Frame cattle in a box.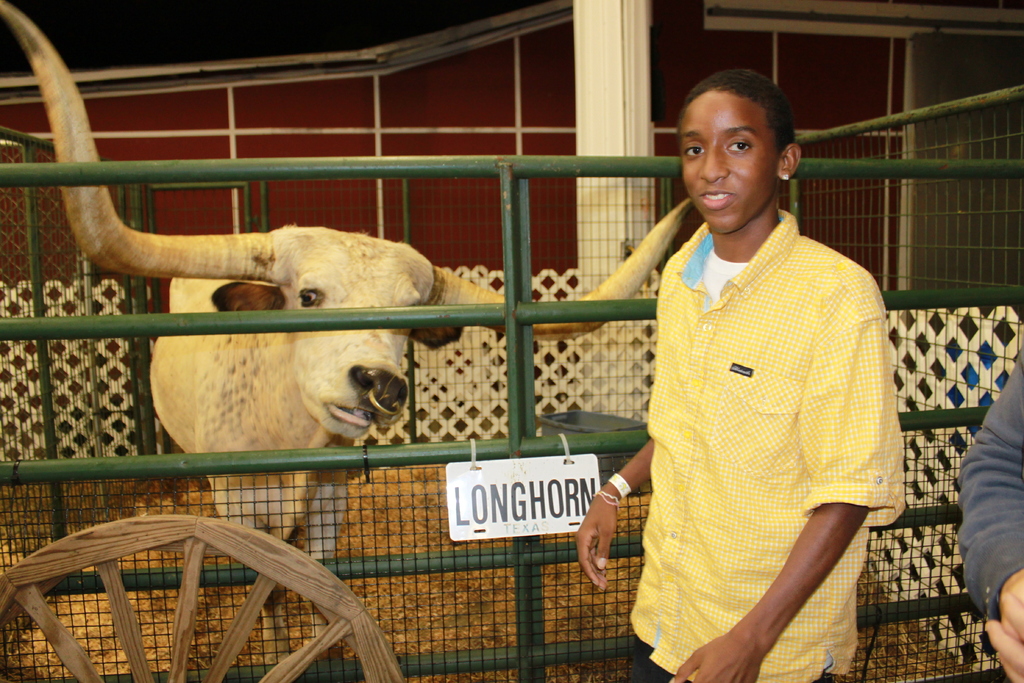
l=5, t=0, r=694, b=664.
